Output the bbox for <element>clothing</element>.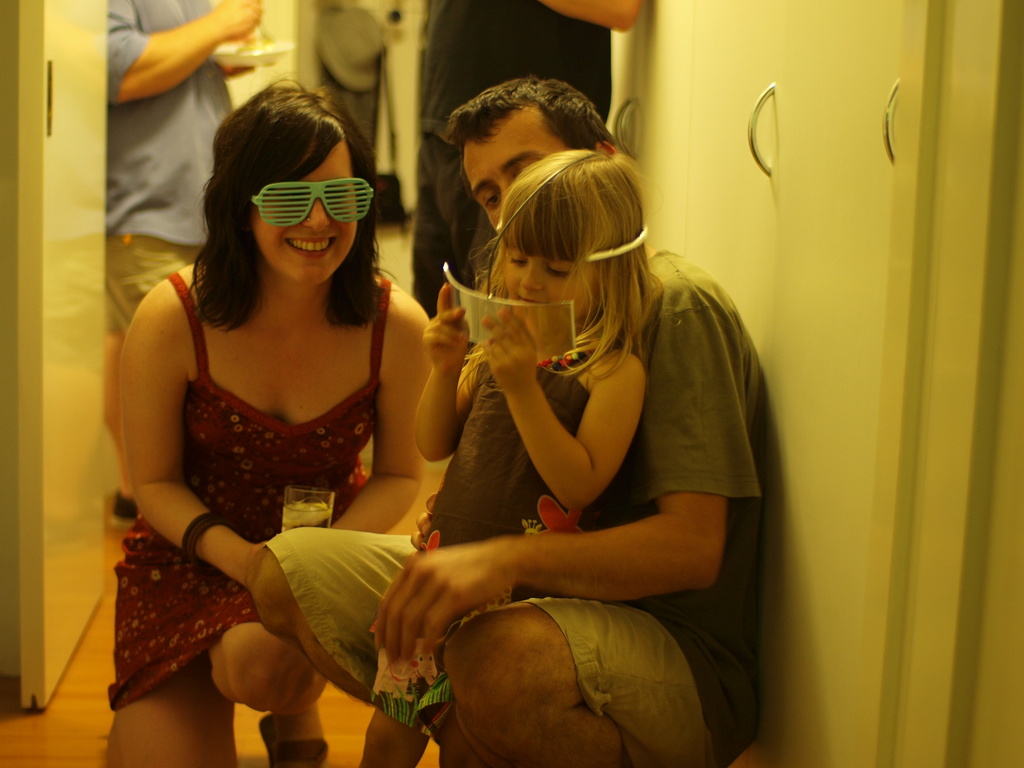
pyautogui.locateOnScreen(534, 233, 769, 762).
